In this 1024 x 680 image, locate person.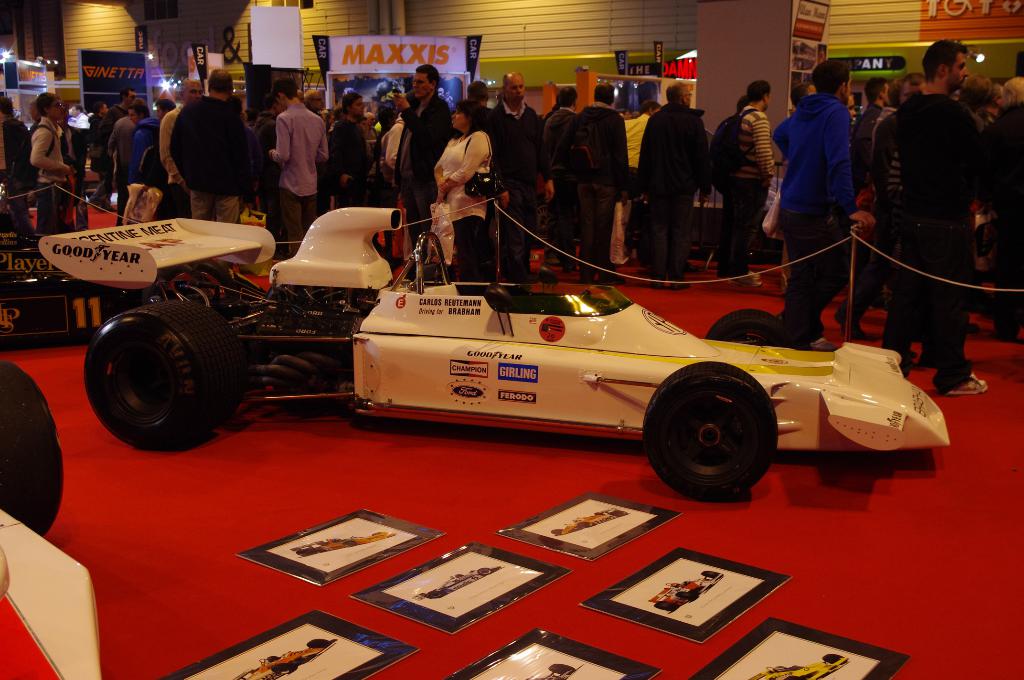
Bounding box: <region>793, 80, 819, 117</region>.
